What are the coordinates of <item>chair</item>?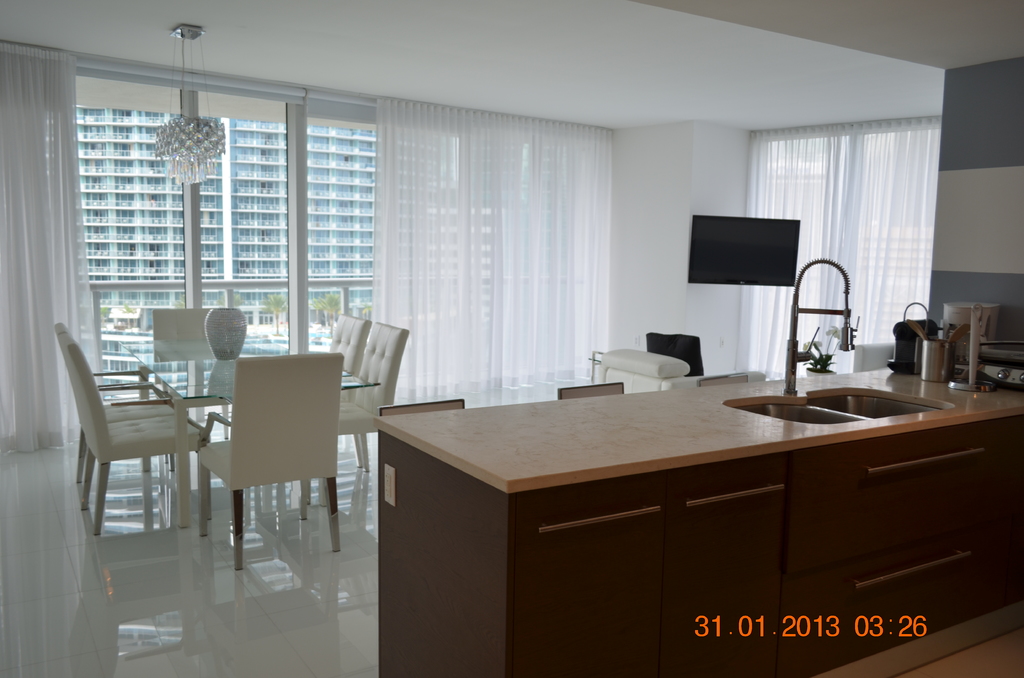
select_region(596, 346, 772, 392).
